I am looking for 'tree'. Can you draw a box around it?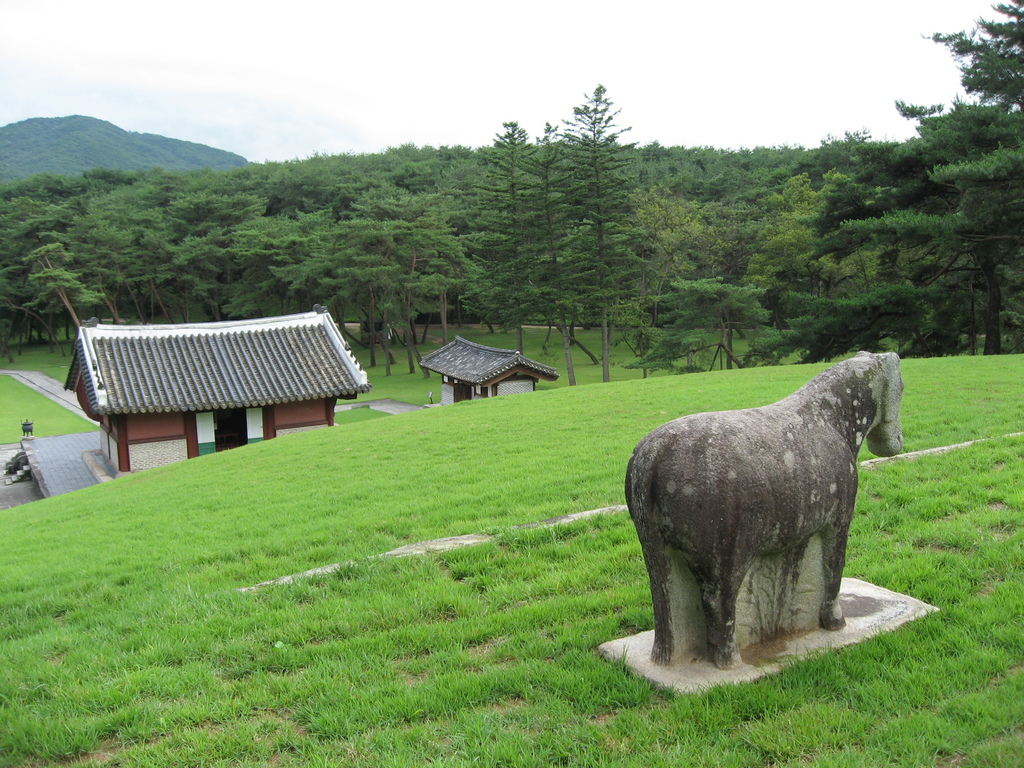
Sure, the bounding box is 371,170,468,348.
